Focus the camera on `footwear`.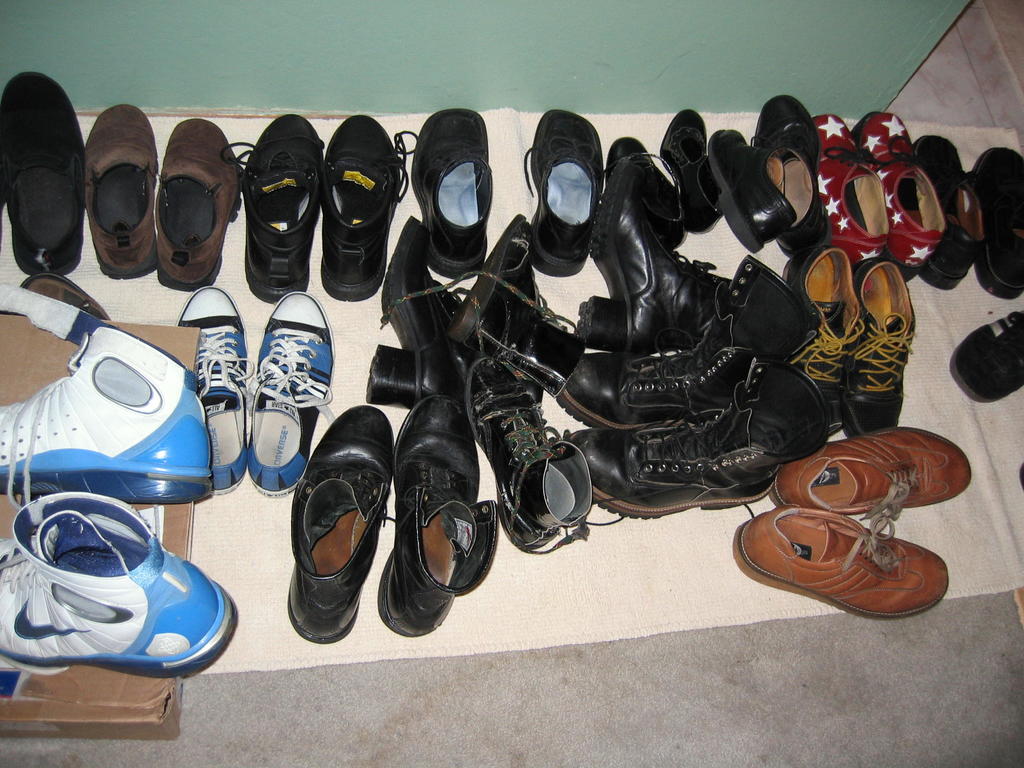
Focus region: bbox=[613, 131, 692, 253].
